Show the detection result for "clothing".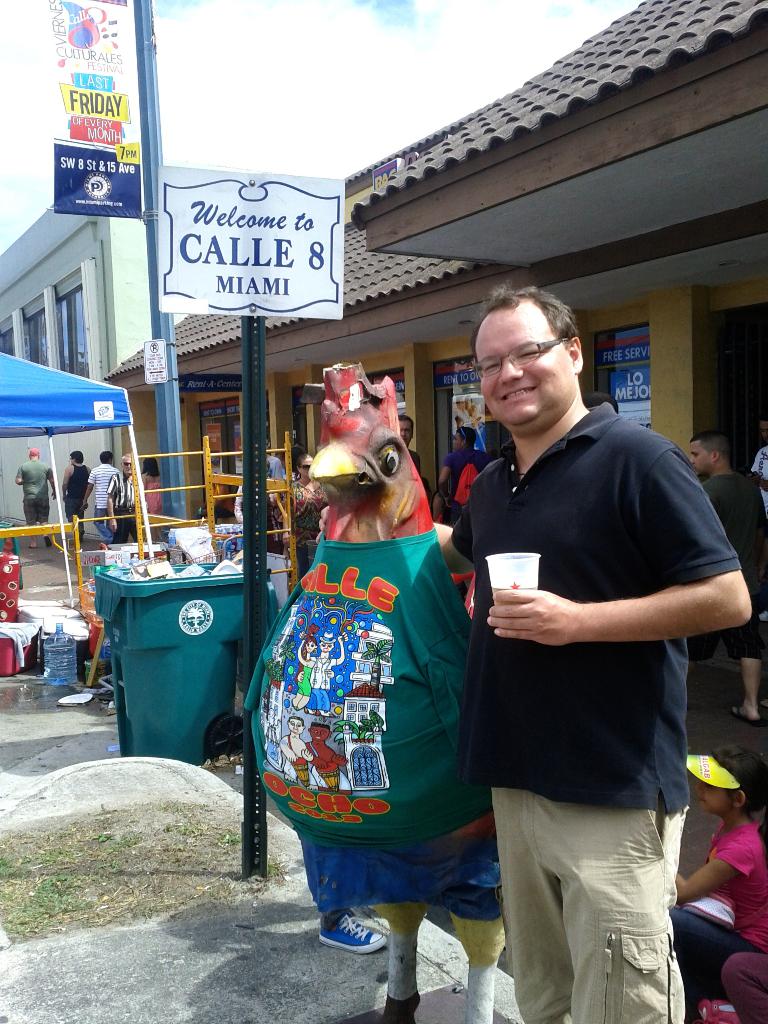
(133,476,168,541).
